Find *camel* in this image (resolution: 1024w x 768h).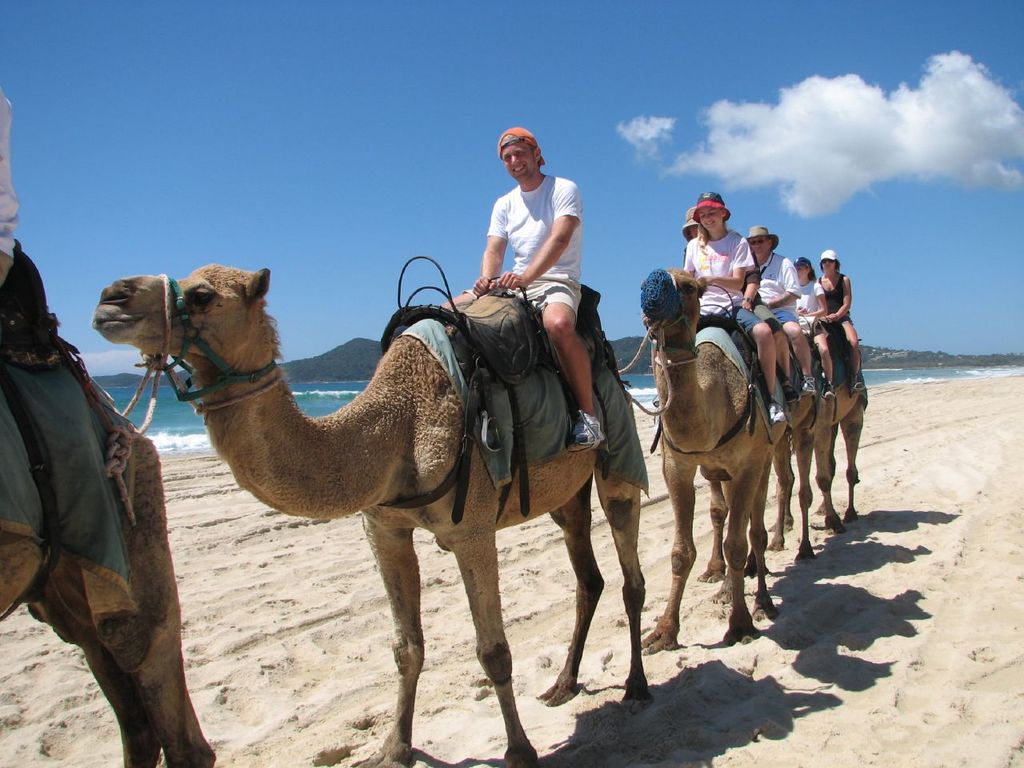
[left=635, top=268, right=785, bottom=656].
